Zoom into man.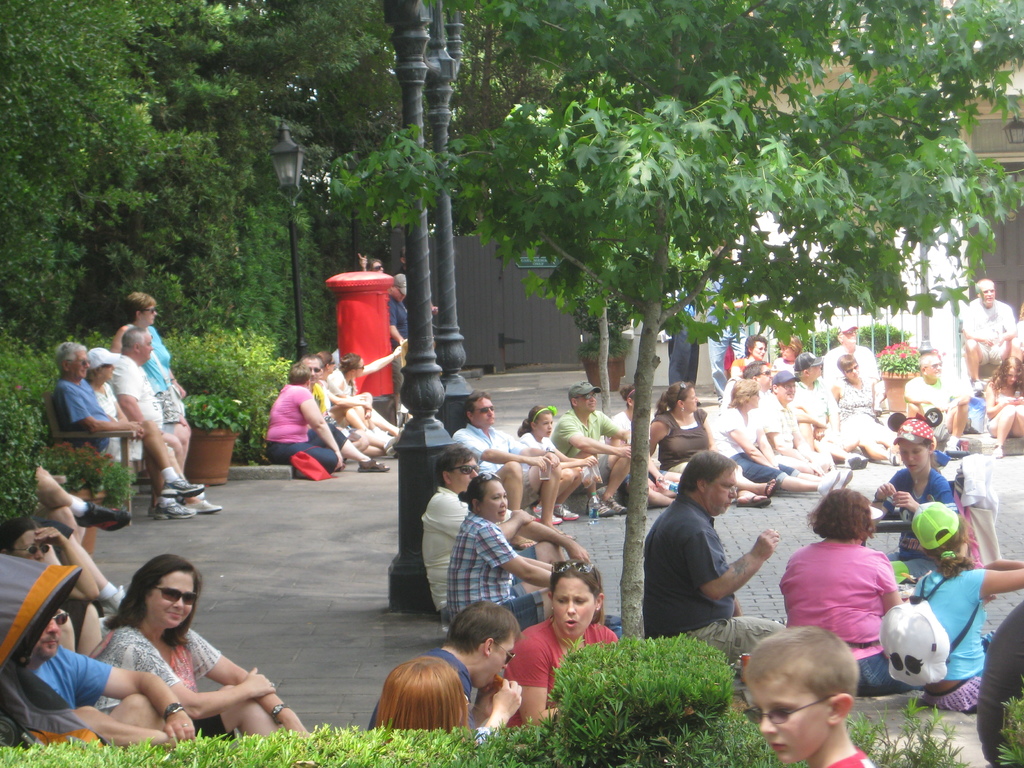
Zoom target: [454,394,562,531].
